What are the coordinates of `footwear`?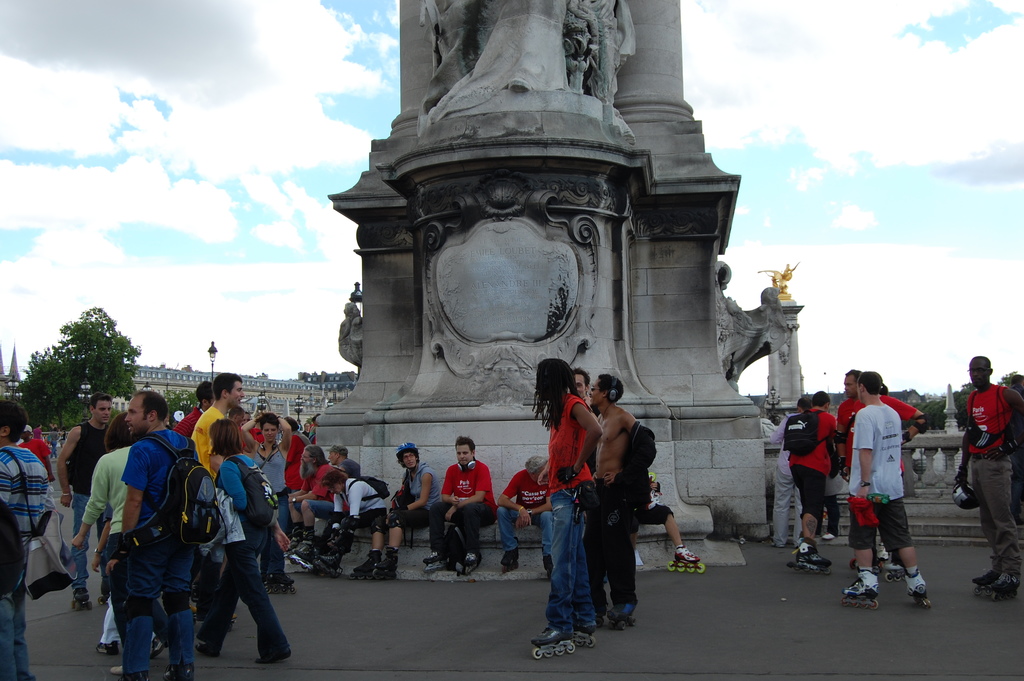
detection(356, 556, 376, 571).
